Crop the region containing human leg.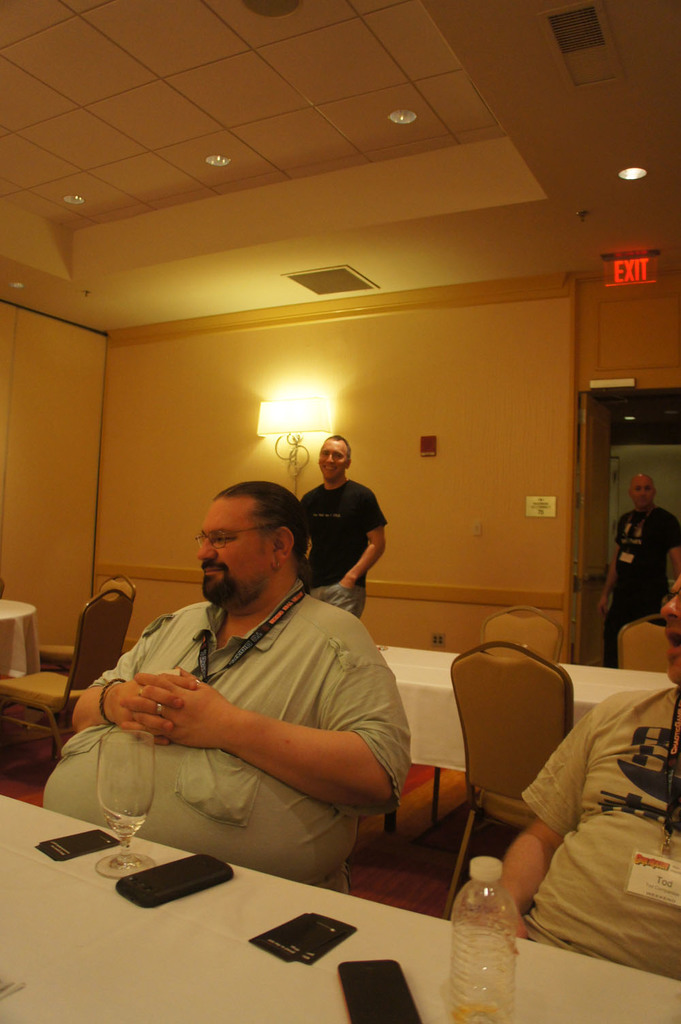
Crop region: {"left": 319, "top": 568, "right": 368, "bottom": 617}.
